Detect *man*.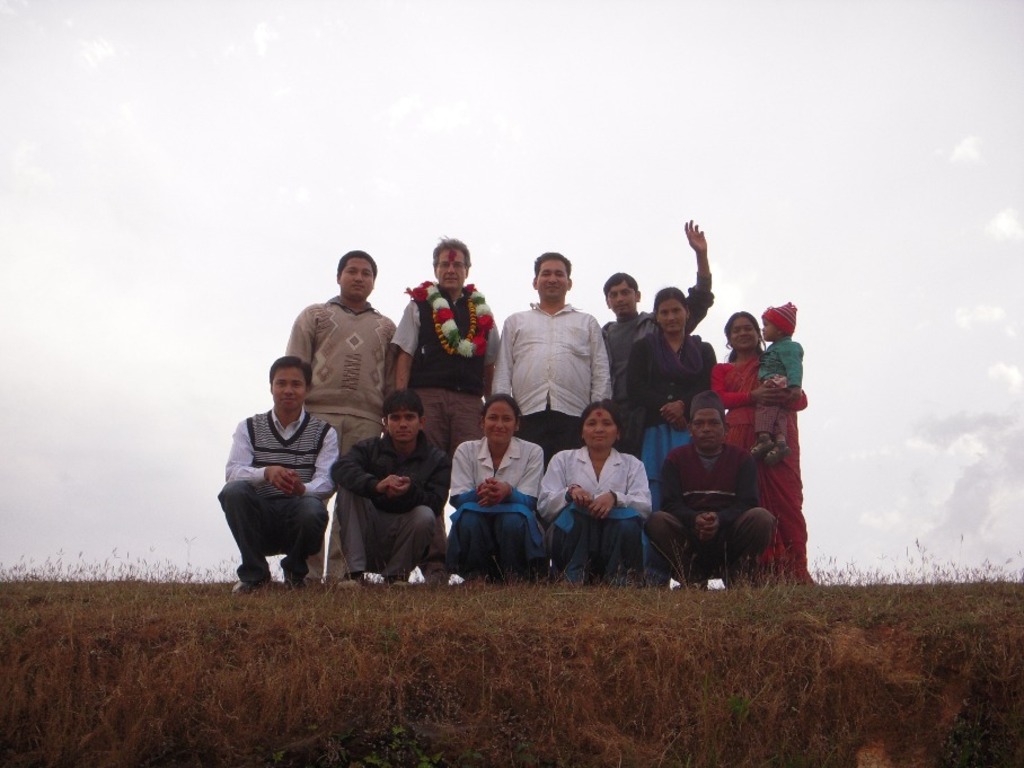
Detected at crop(327, 382, 452, 582).
